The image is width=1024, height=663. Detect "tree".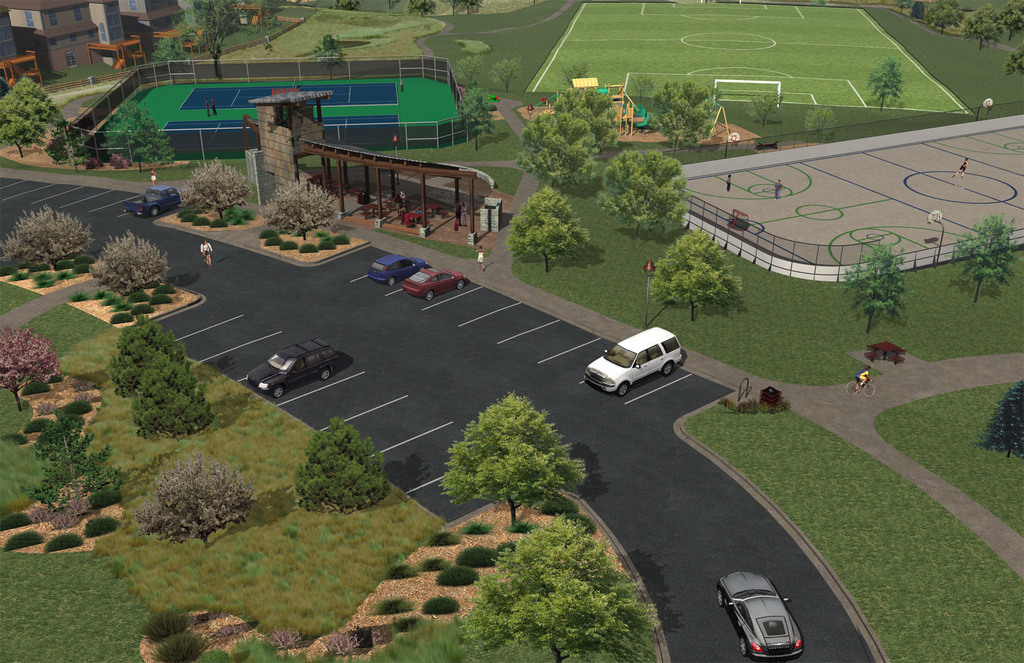
Detection: rect(328, 0, 363, 8).
